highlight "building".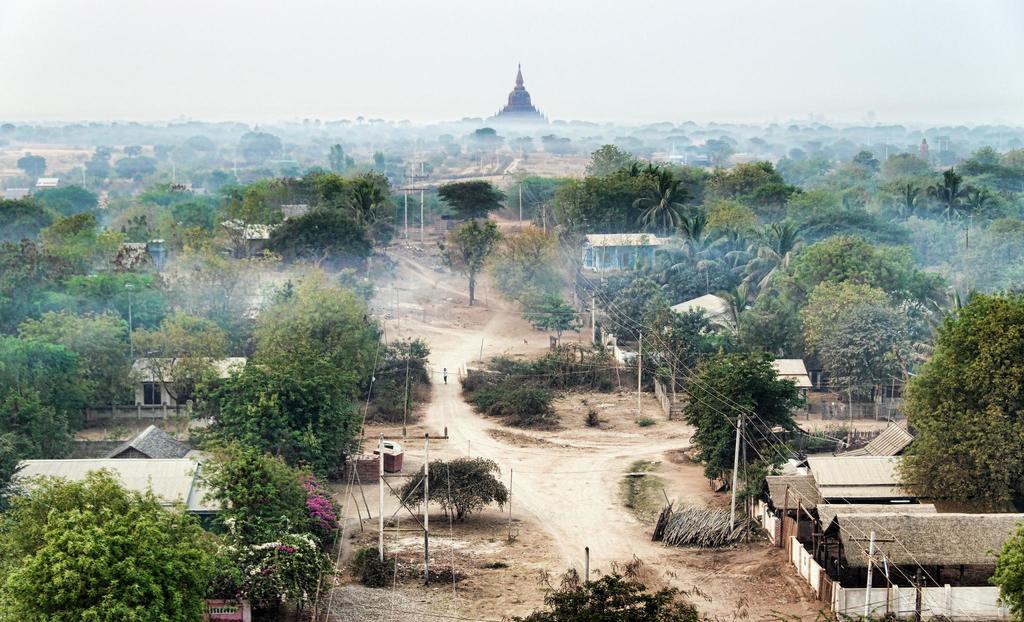
Highlighted region: detection(756, 417, 1023, 618).
